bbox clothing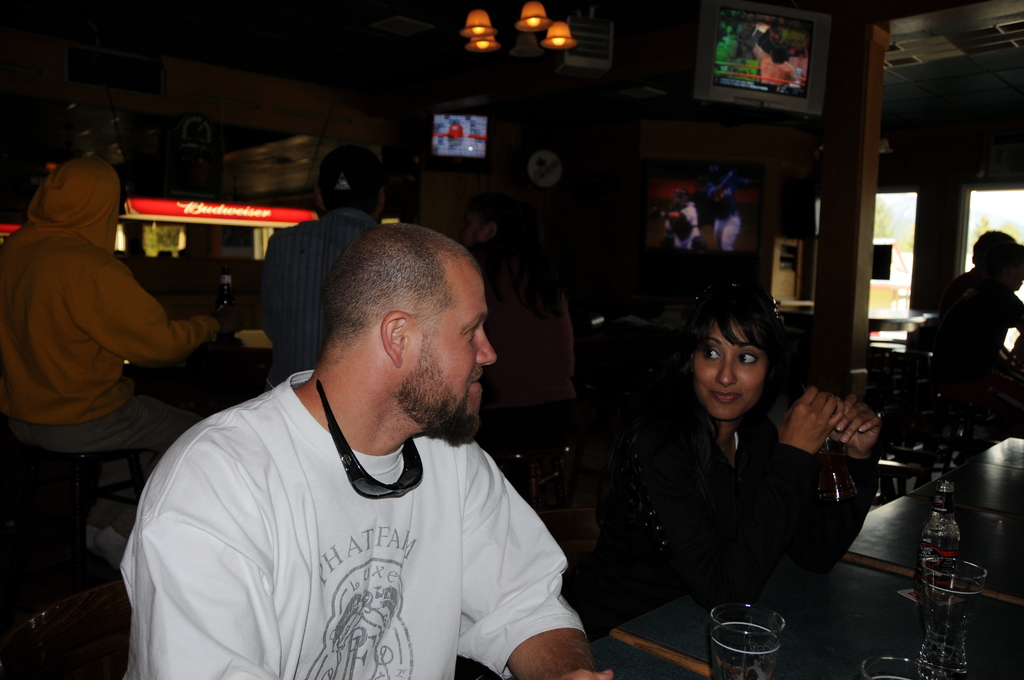
114/366/589/679
